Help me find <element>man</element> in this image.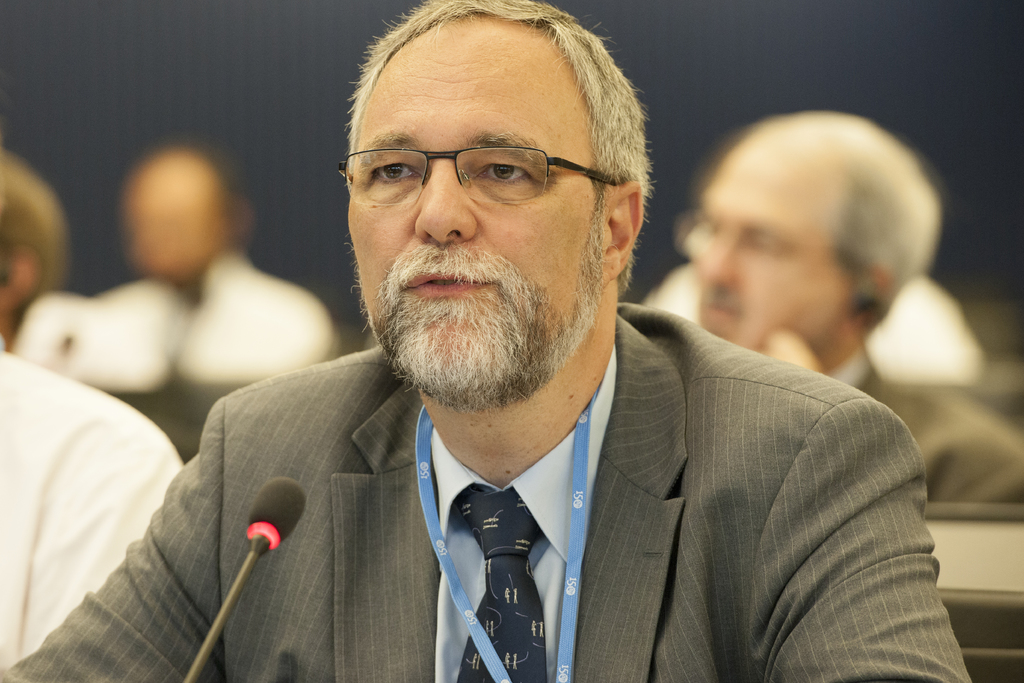
Found it: <box>0,144,190,677</box>.
